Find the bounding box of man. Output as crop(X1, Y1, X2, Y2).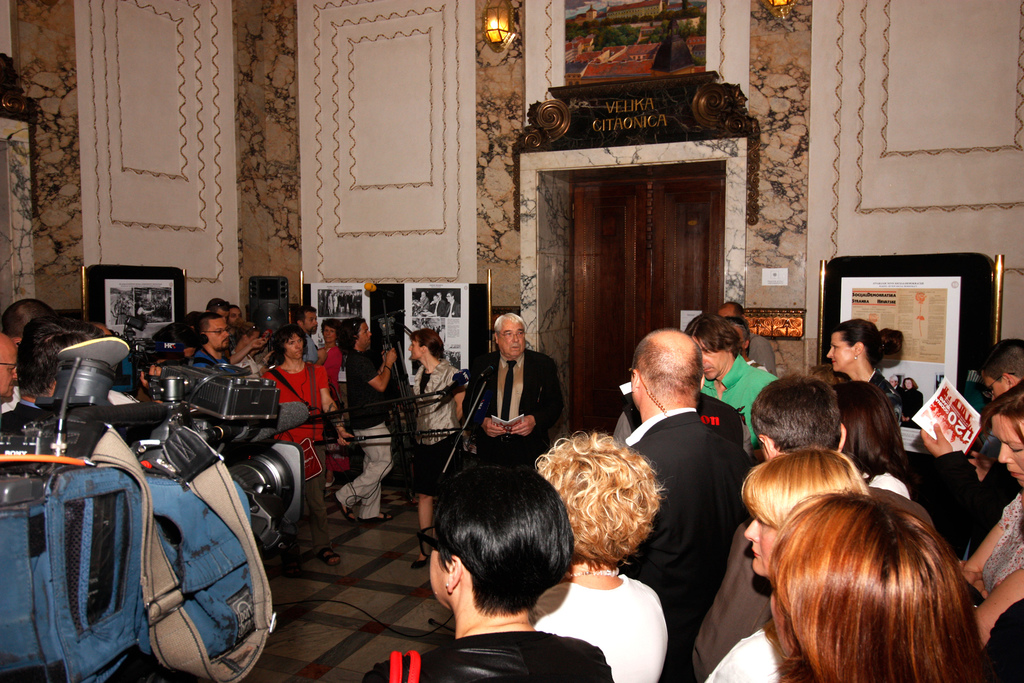
crop(184, 308, 237, 379).
